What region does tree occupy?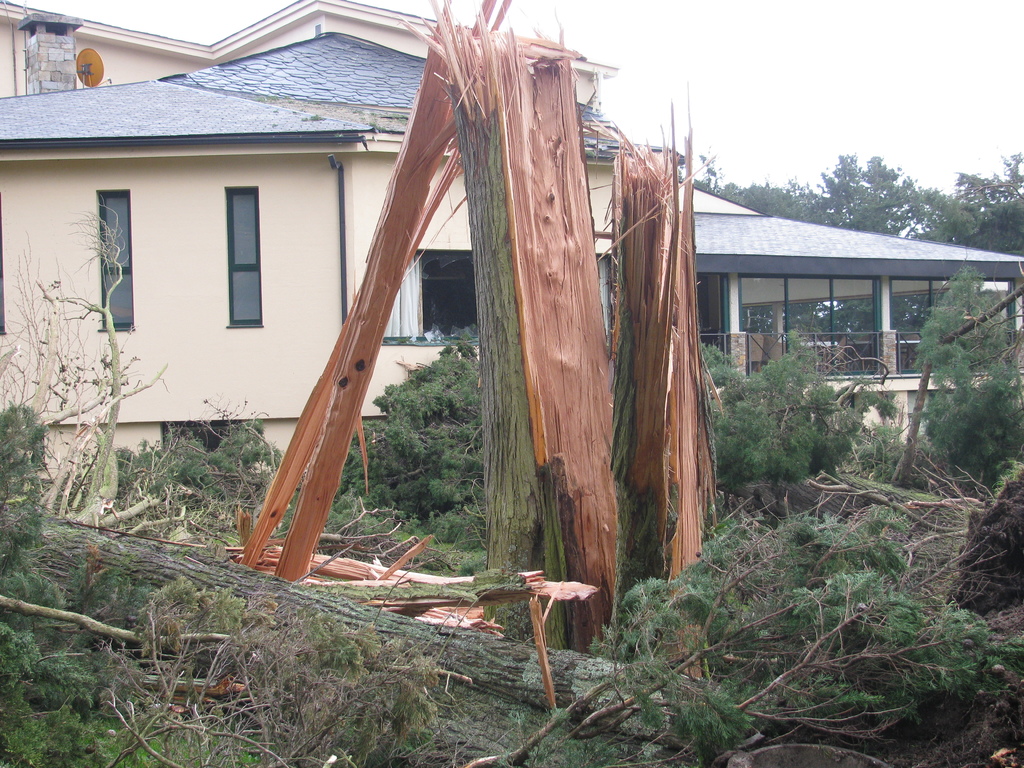
l=337, t=342, r=501, b=538.
